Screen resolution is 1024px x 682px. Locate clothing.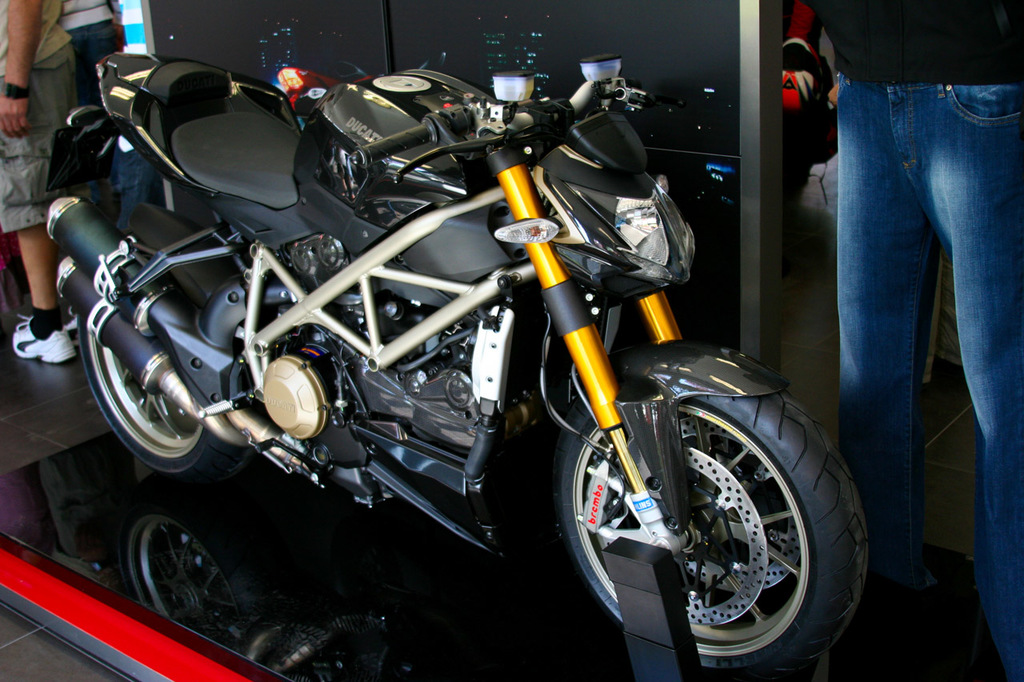
bbox=(0, 0, 78, 233).
